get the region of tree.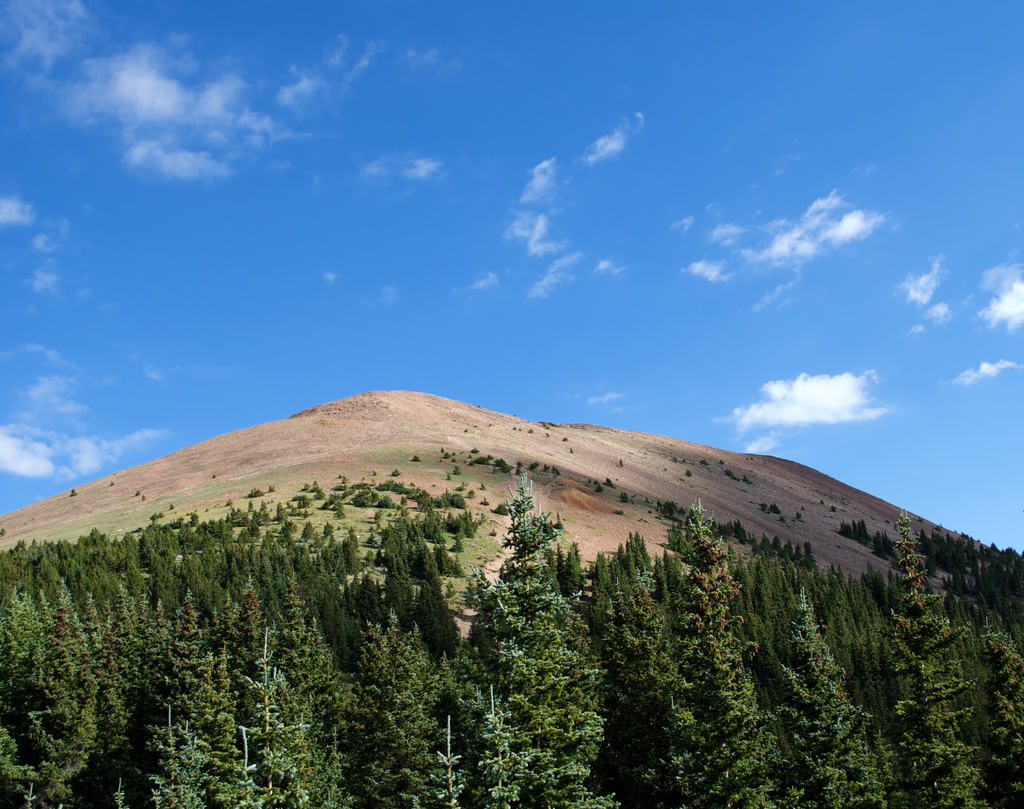
Rect(303, 521, 314, 537).
